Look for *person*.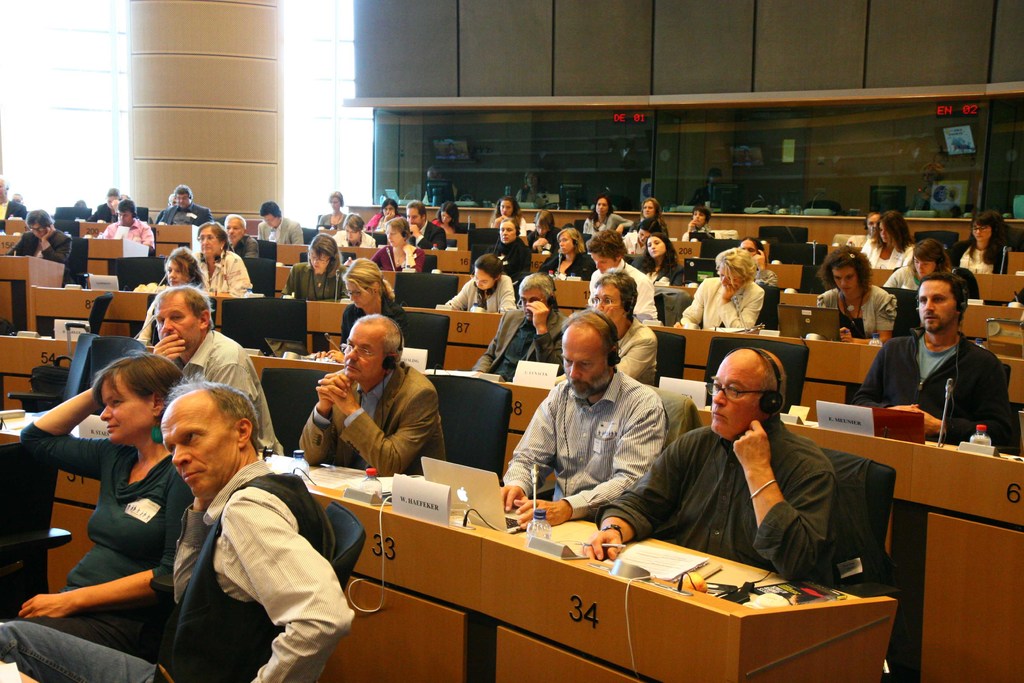
Found: 534:226:597:267.
